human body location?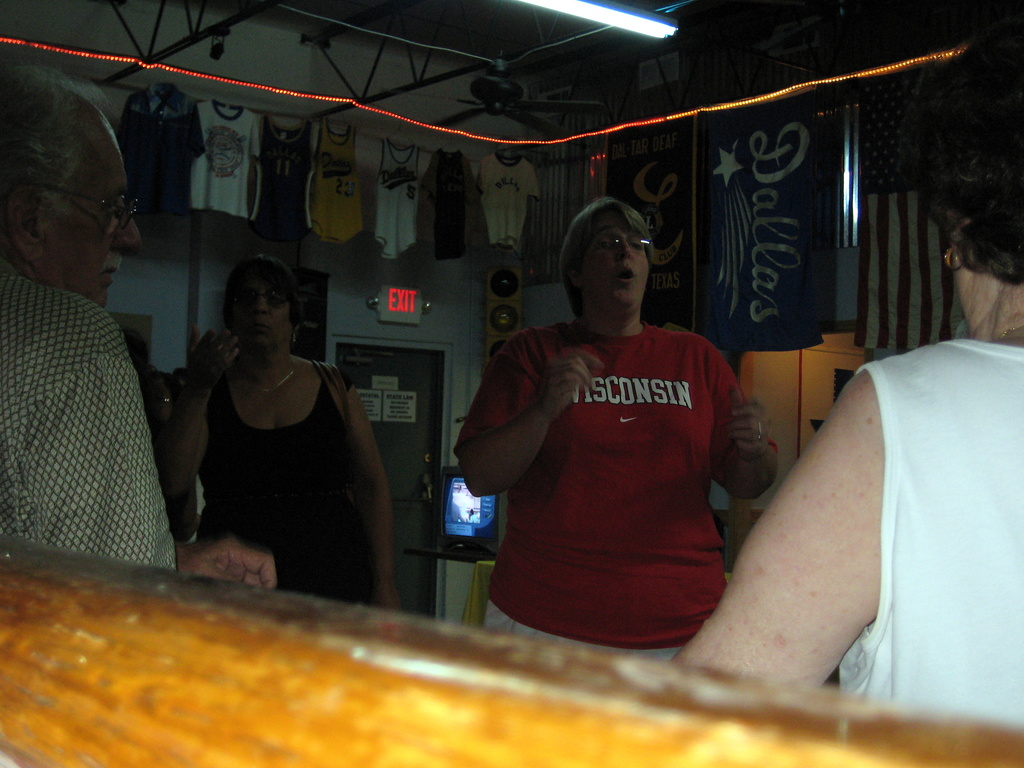
<bbox>0, 254, 276, 595</bbox>
